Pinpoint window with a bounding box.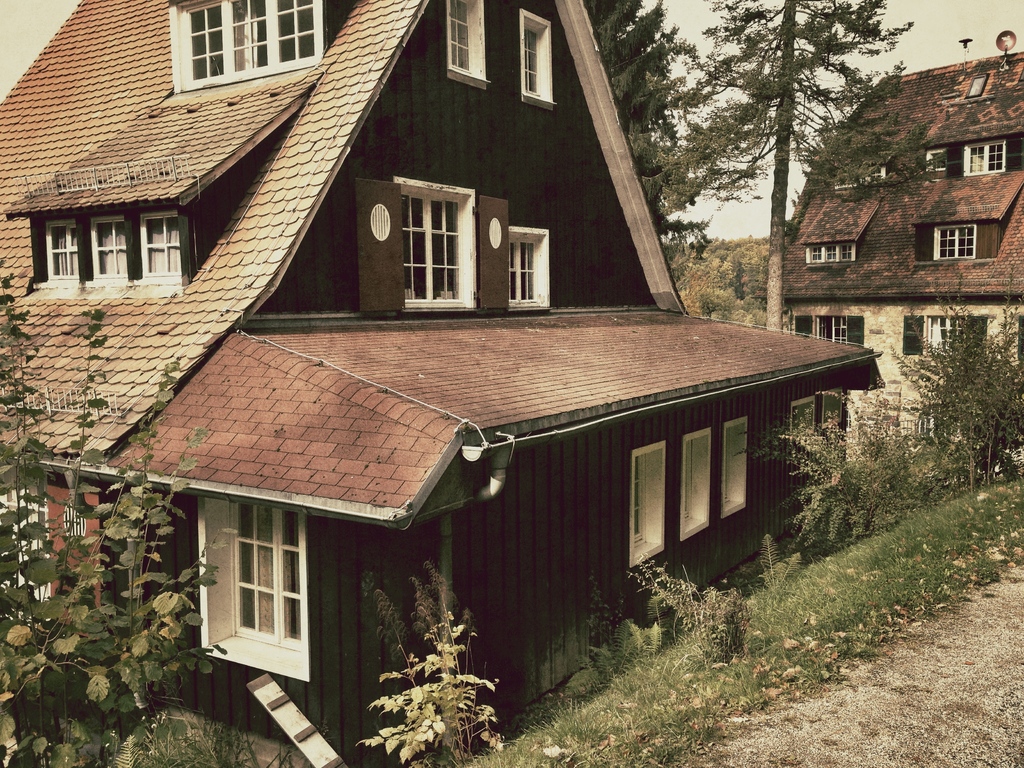
<box>630,415,747,563</box>.
